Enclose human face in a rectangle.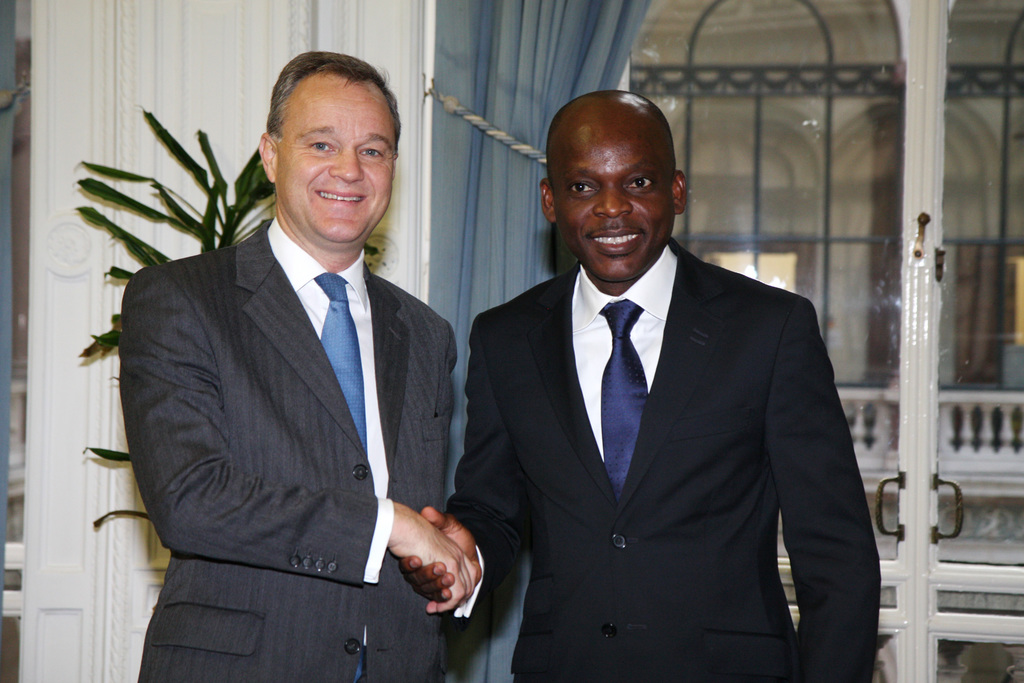
(556, 125, 671, 280).
